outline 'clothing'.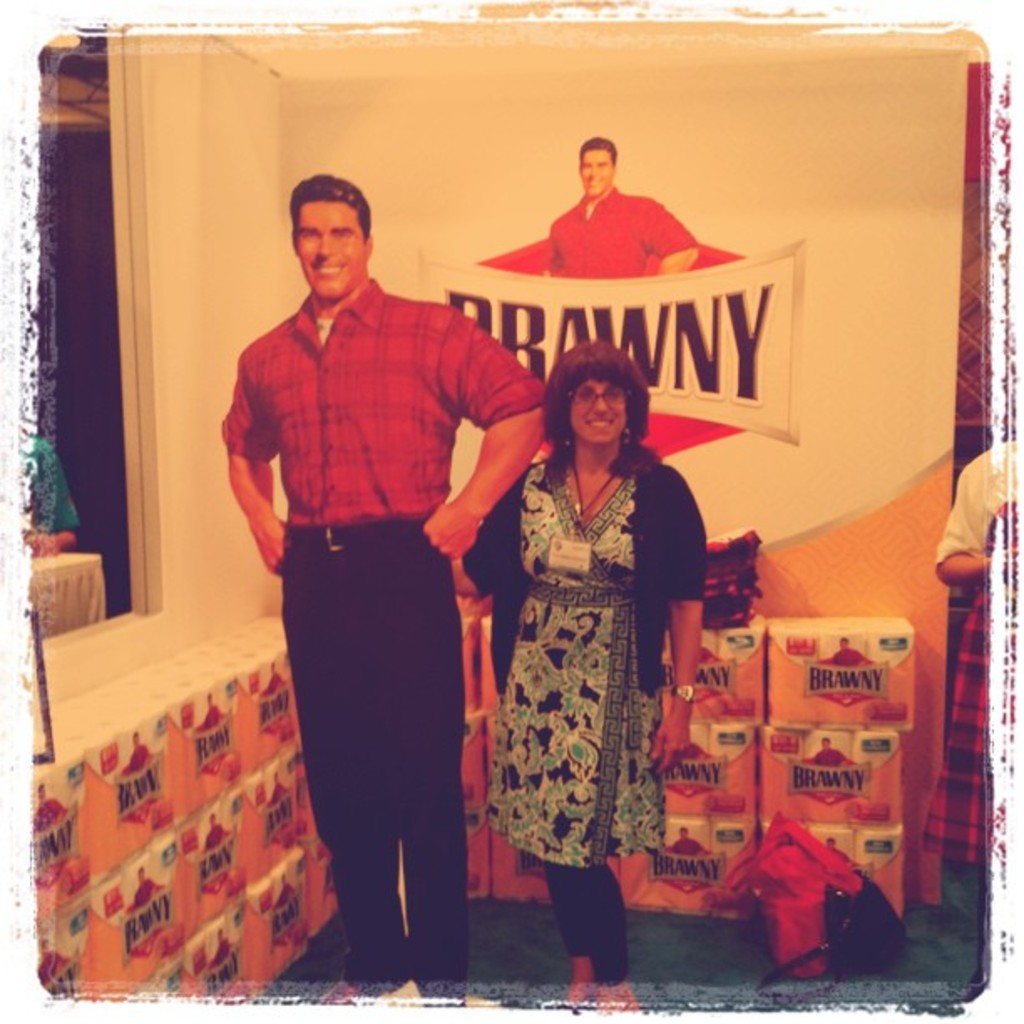
Outline: (x1=915, y1=435, x2=1016, y2=989).
